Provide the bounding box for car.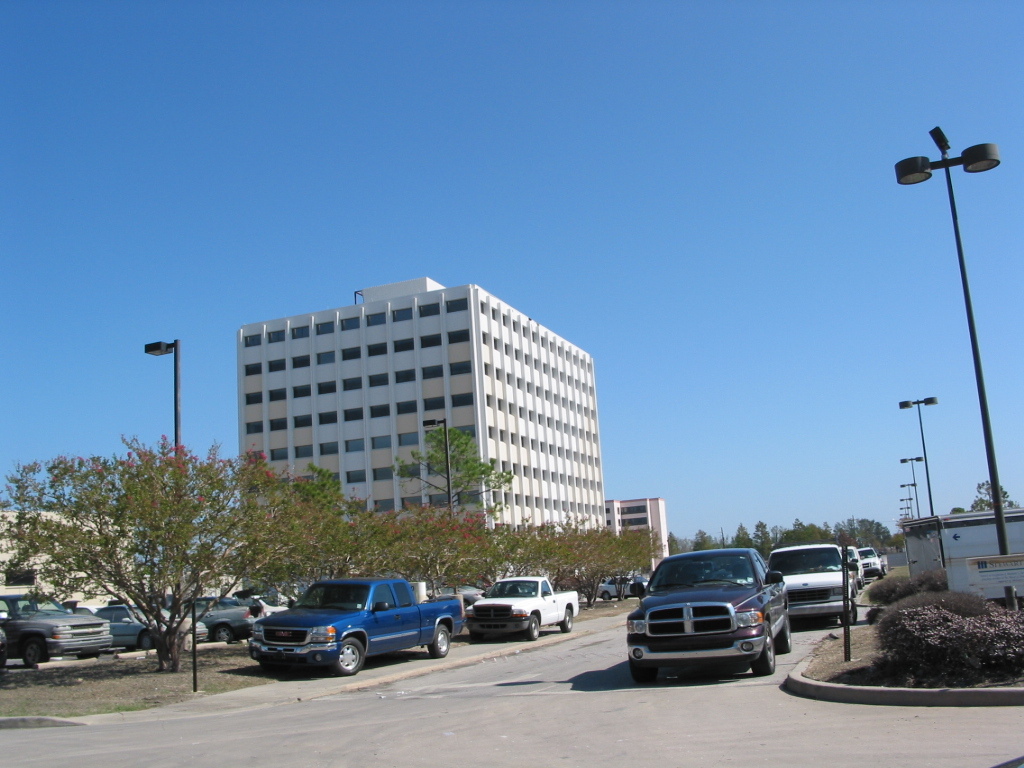
590 570 650 608.
